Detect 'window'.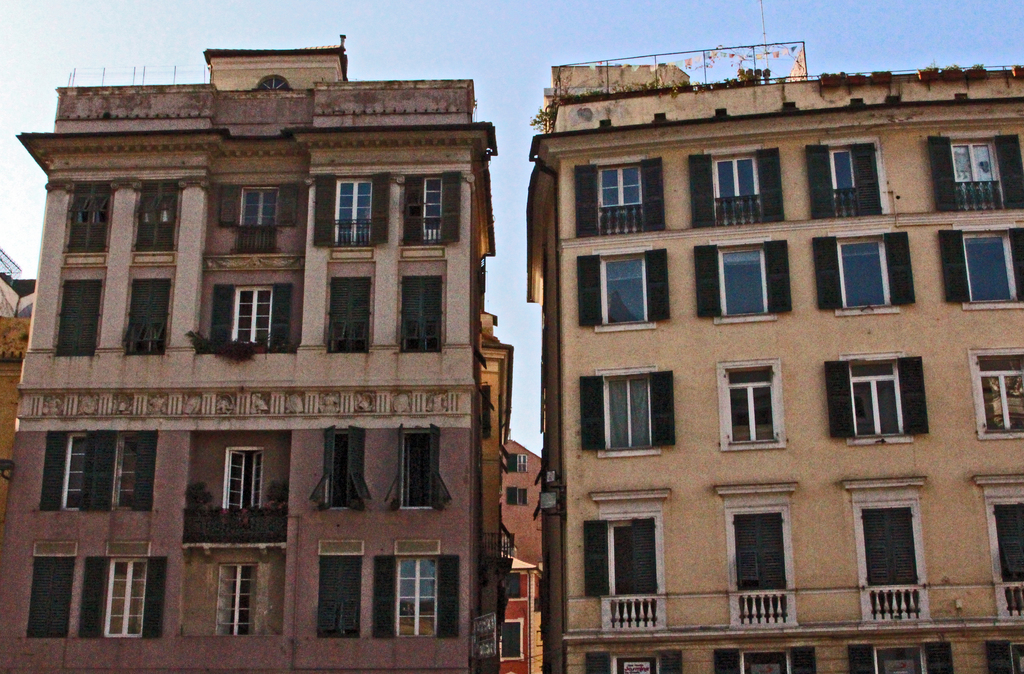
Detected at crop(404, 175, 440, 244).
